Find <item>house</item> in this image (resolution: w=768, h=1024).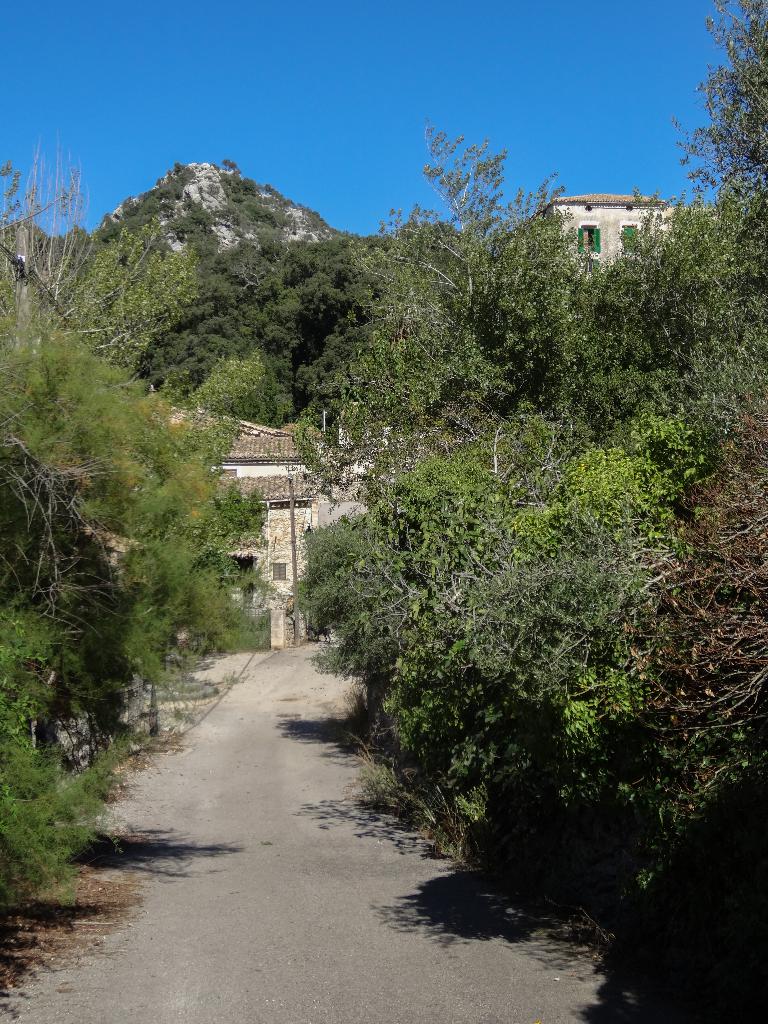
{"left": 86, "top": 397, "right": 466, "bottom": 645}.
